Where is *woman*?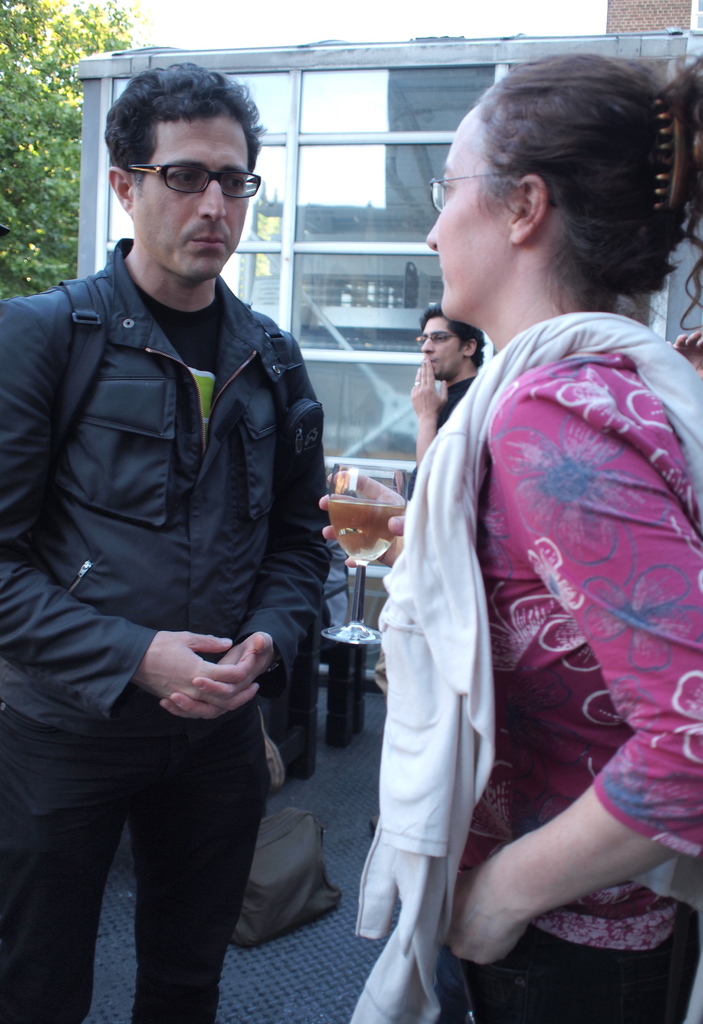
BBox(412, 194, 681, 1023).
